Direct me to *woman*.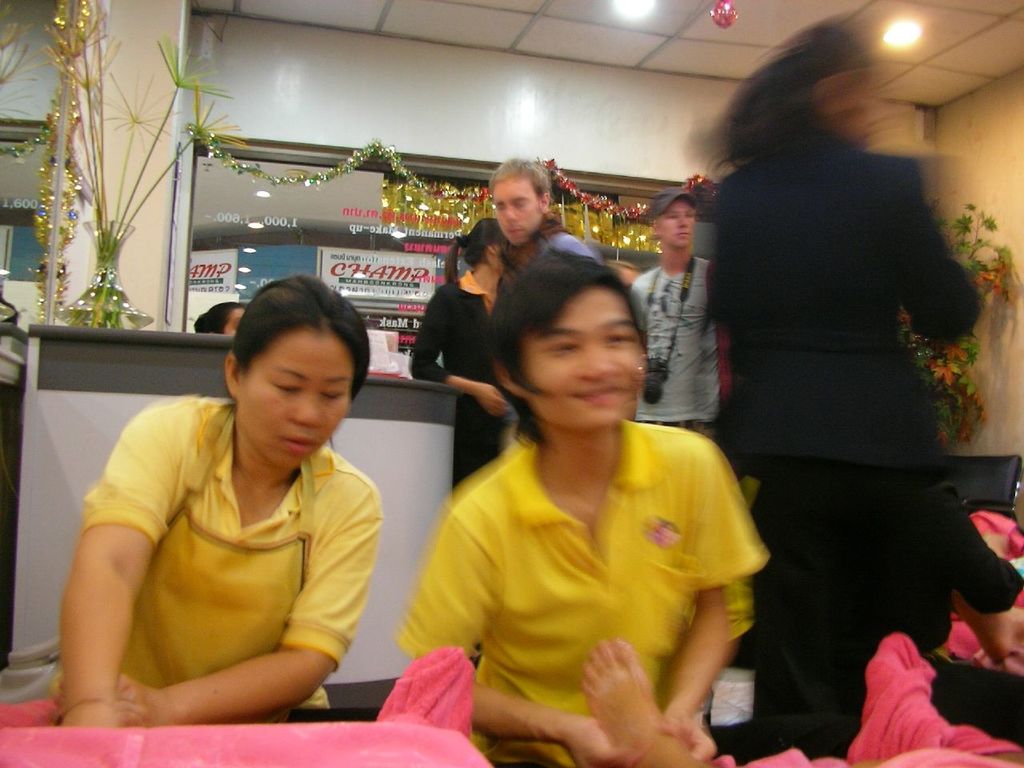
Direction: box(414, 225, 529, 496).
